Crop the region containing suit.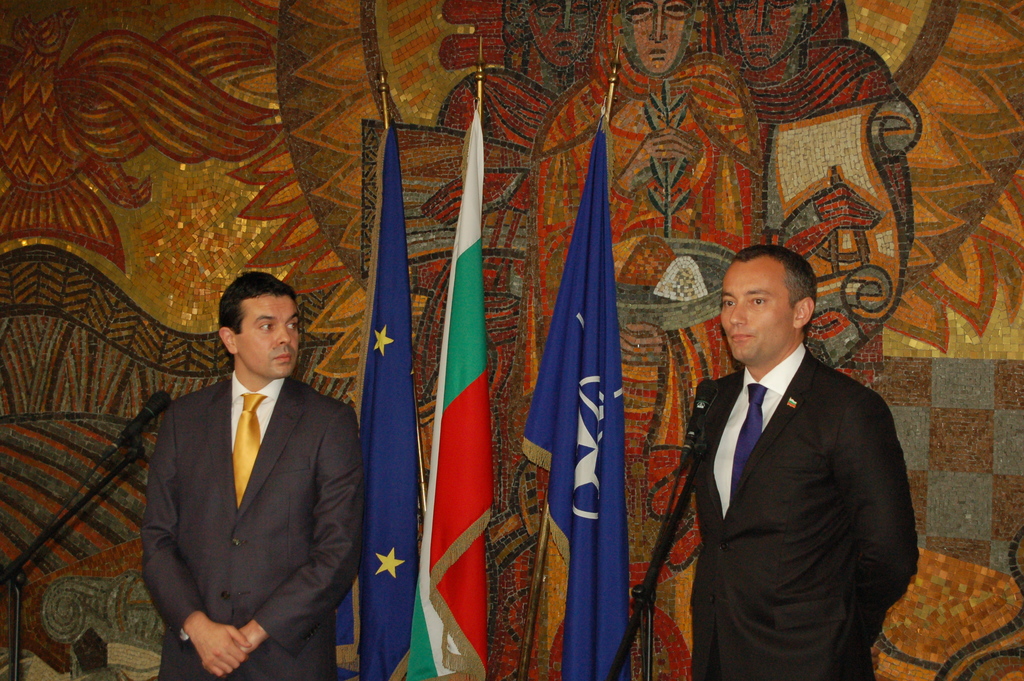
Crop region: region(140, 373, 361, 680).
